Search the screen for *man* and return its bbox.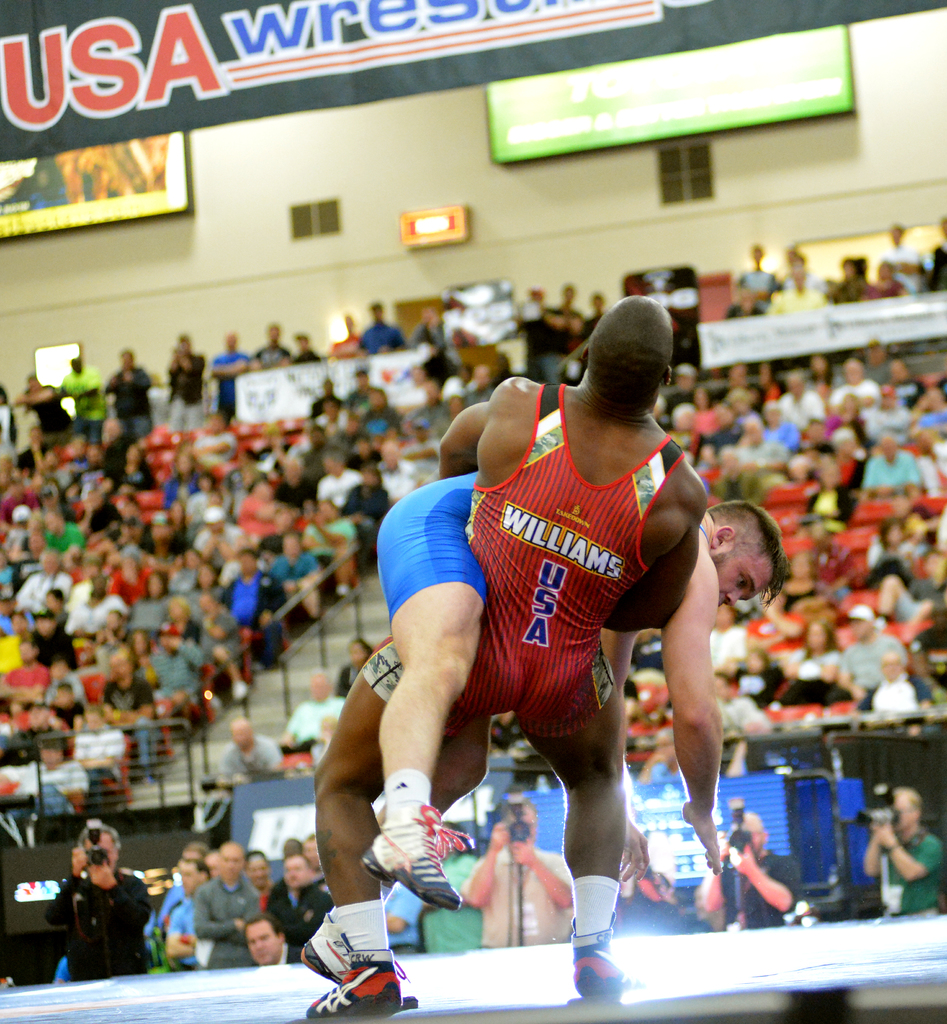
Found: bbox(359, 468, 784, 914).
